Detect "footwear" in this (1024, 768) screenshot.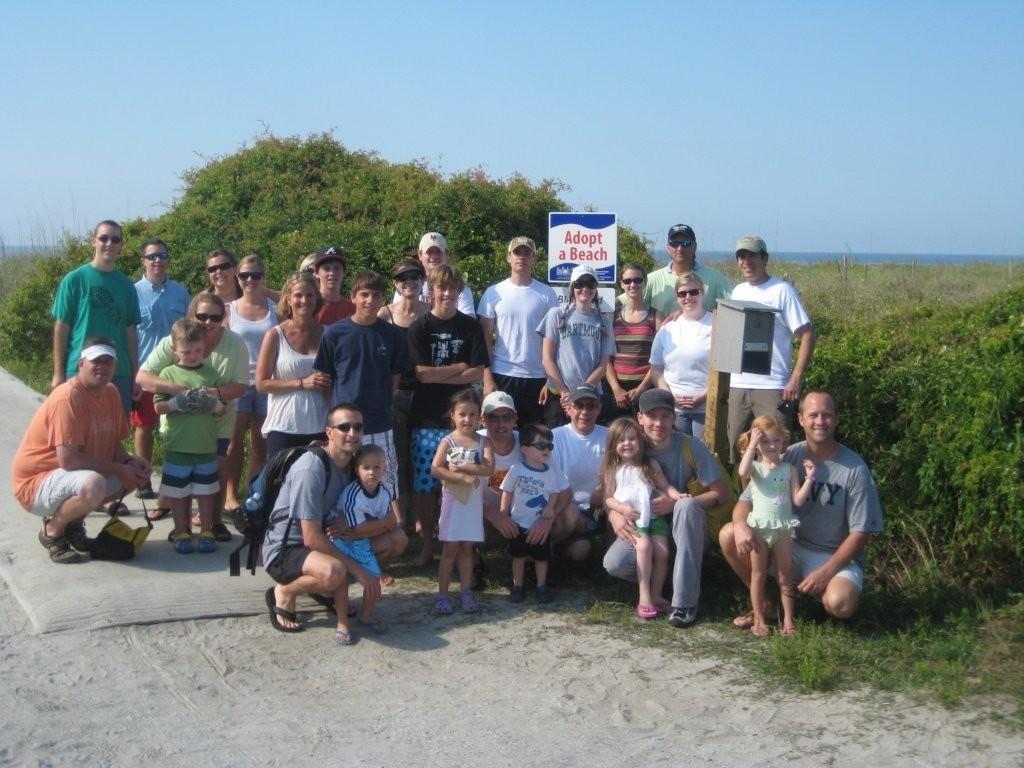
Detection: locate(63, 515, 94, 555).
